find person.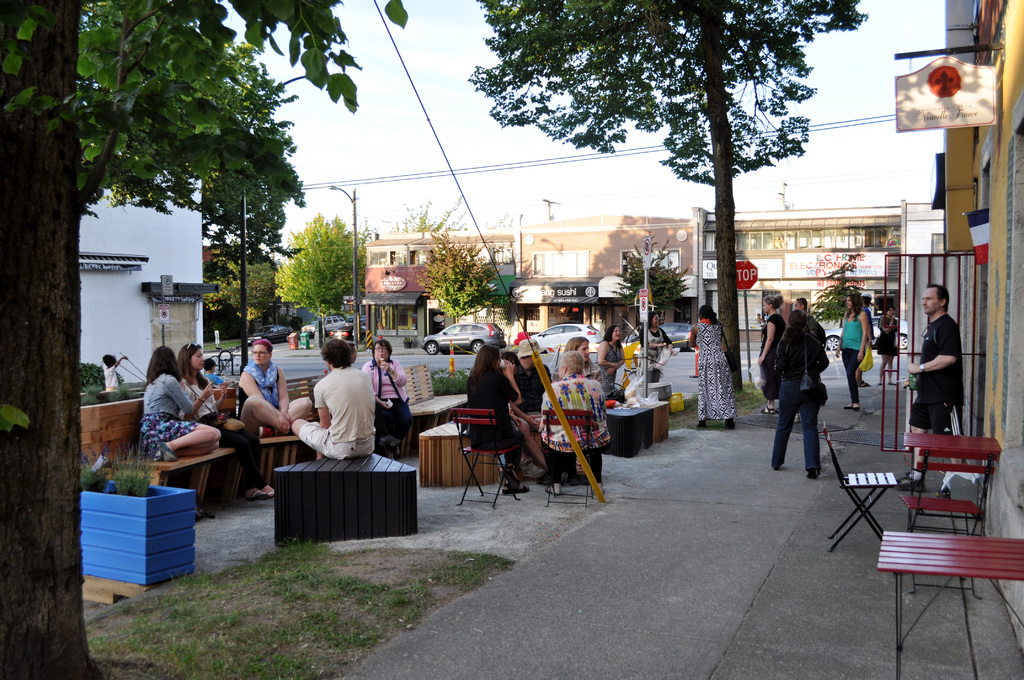
365/335/410/457.
